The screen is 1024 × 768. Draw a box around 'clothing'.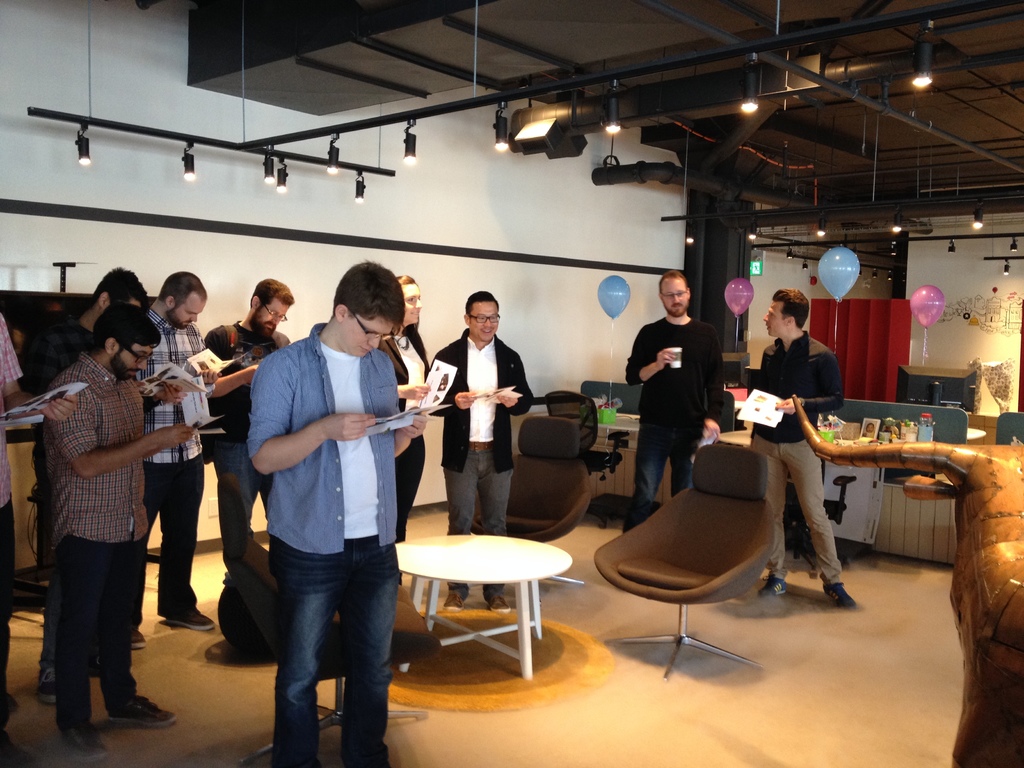
BBox(32, 315, 96, 394).
